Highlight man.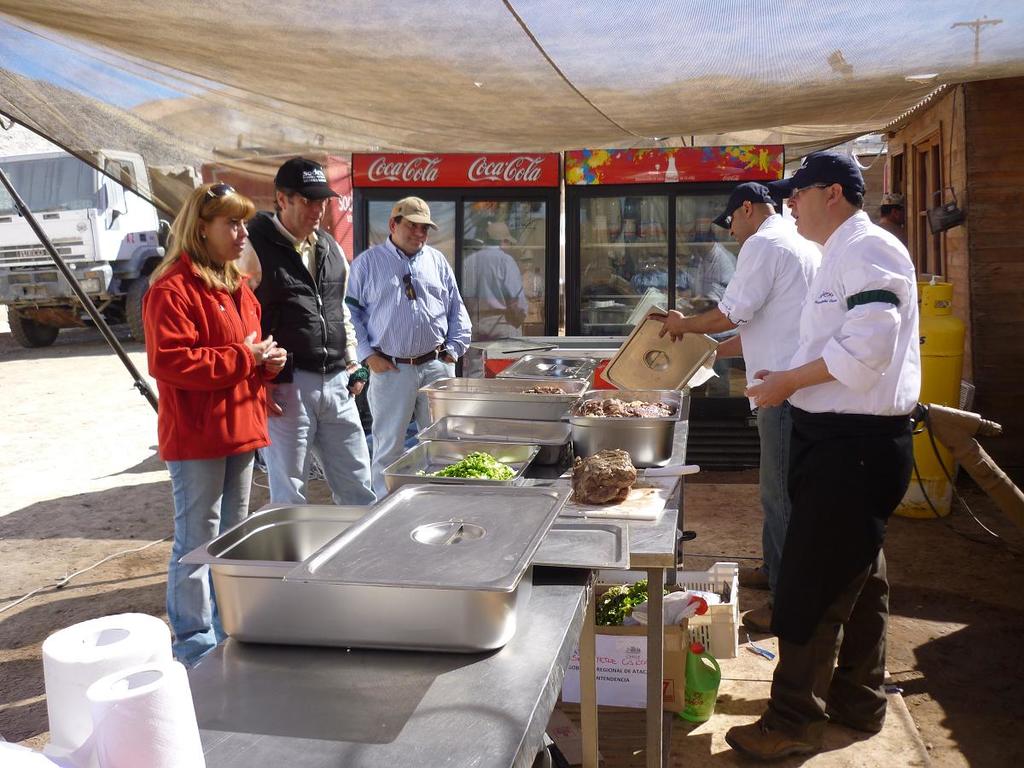
Highlighted region: [x1=229, y1=155, x2=378, y2=503].
